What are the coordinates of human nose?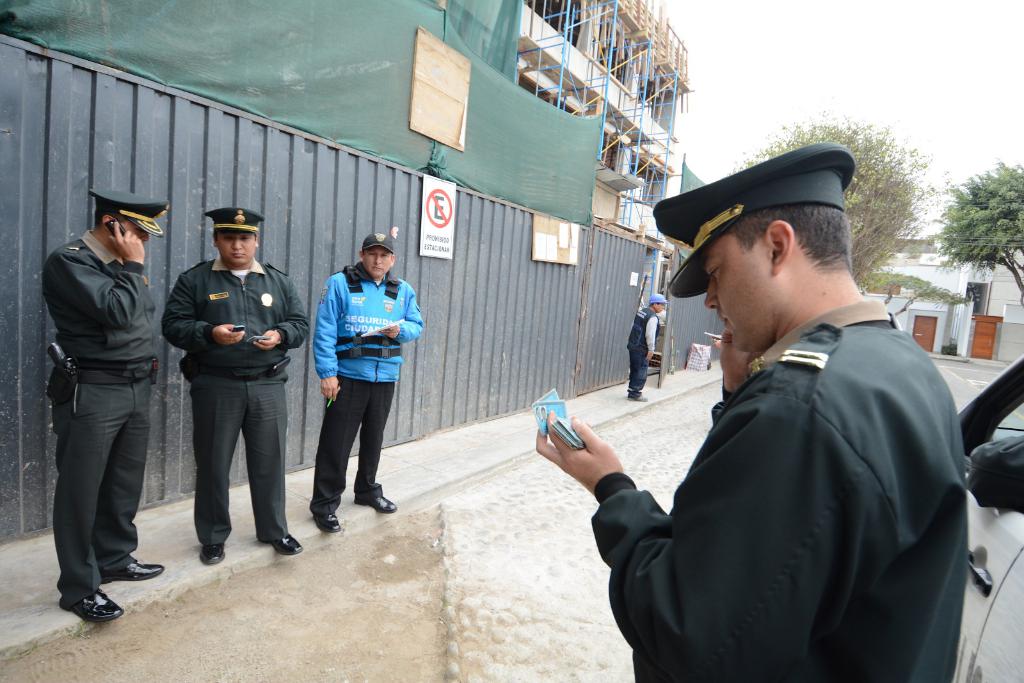
x1=703, y1=285, x2=719, y2=312.
